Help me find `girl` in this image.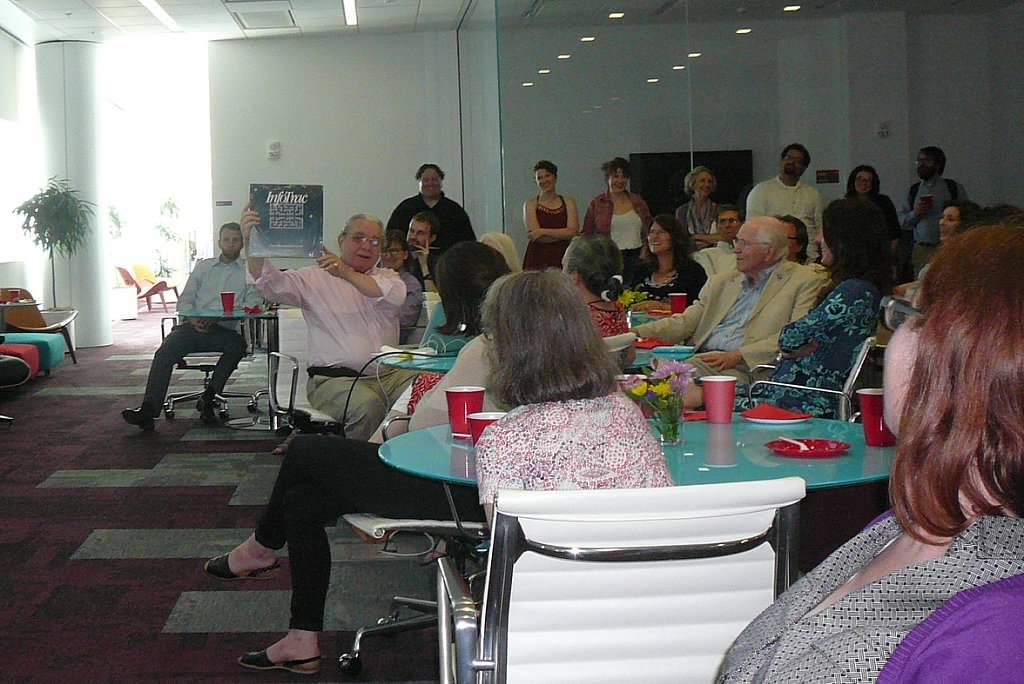
Found it: rect(520, 160, 579, 270).
